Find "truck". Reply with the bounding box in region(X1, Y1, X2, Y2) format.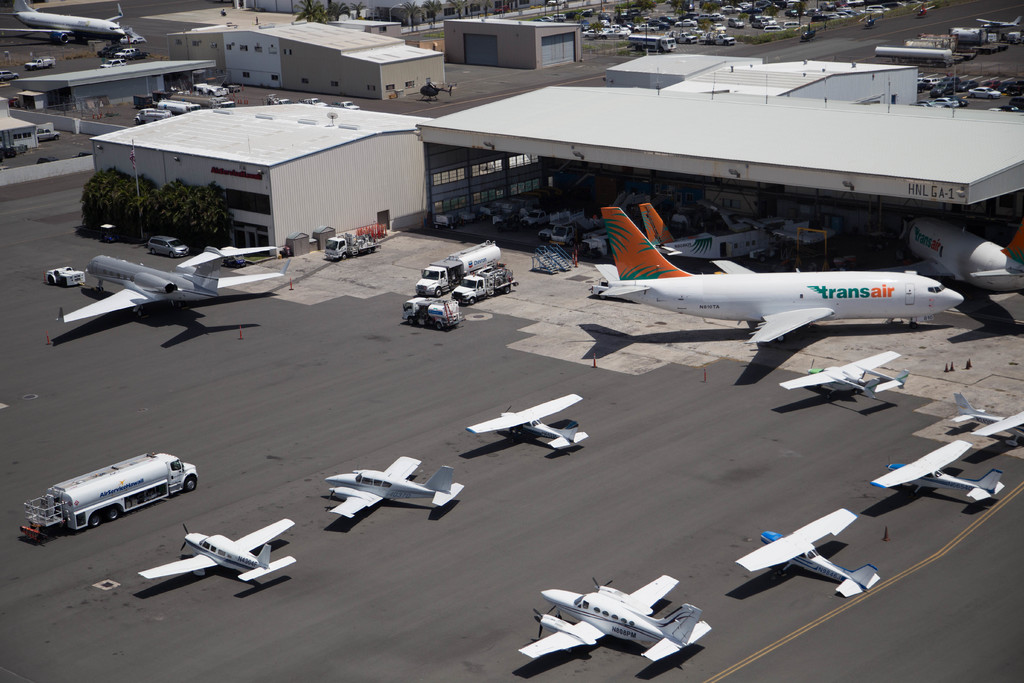
region(410, 237, 508, 299).
